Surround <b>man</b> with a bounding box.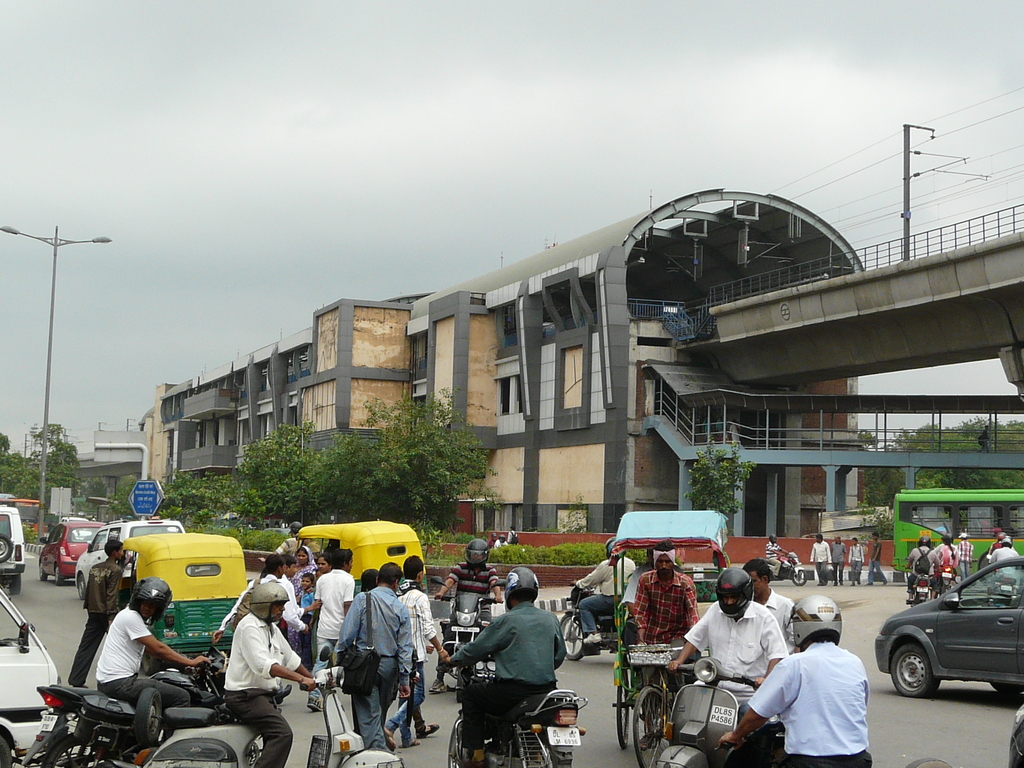
(809,534,831,584).
